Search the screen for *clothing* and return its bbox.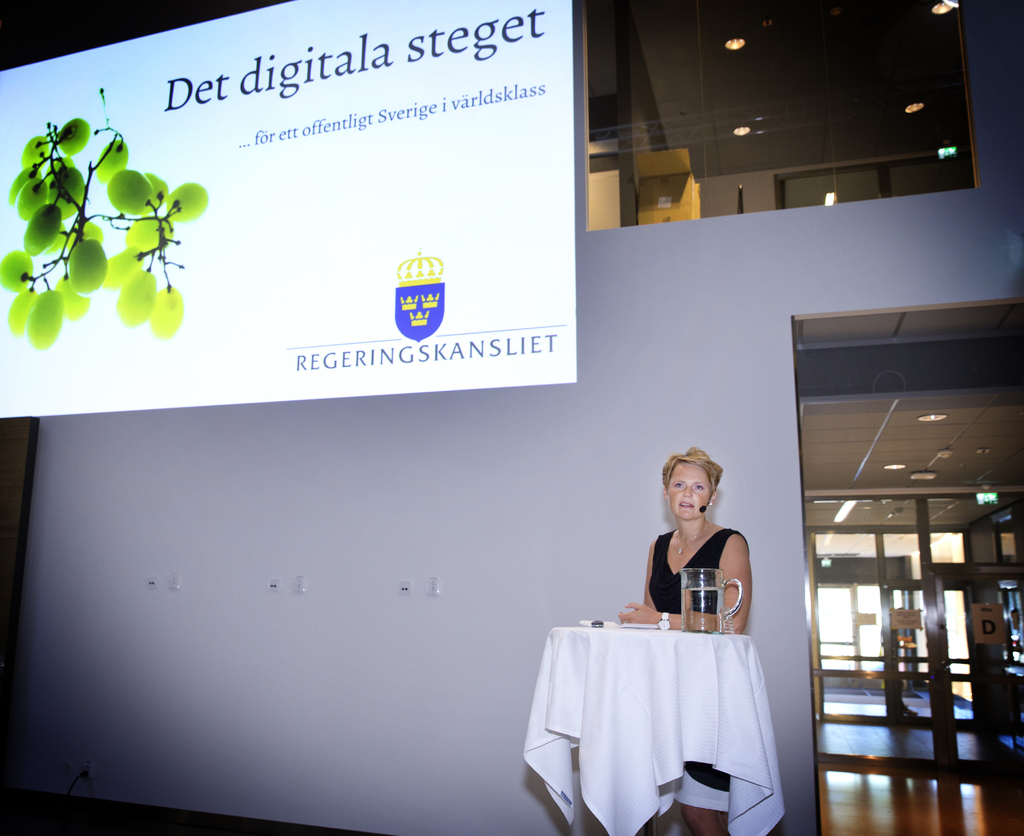
Found: <bbox>636, 519, 750, 639</bbox>.
